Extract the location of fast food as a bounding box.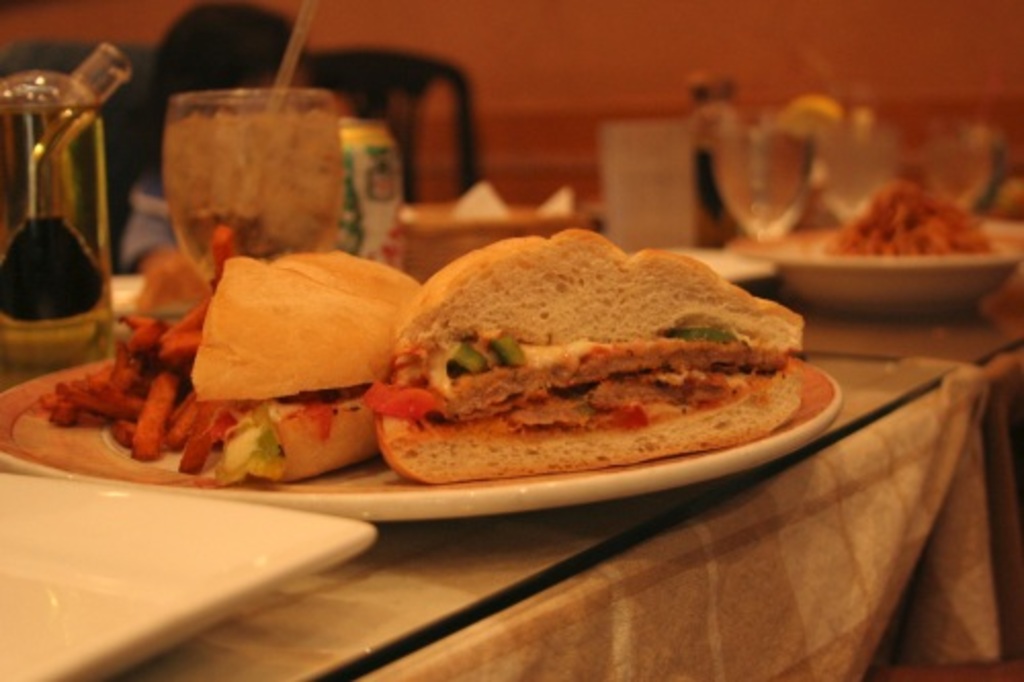
371:215:823:475.
